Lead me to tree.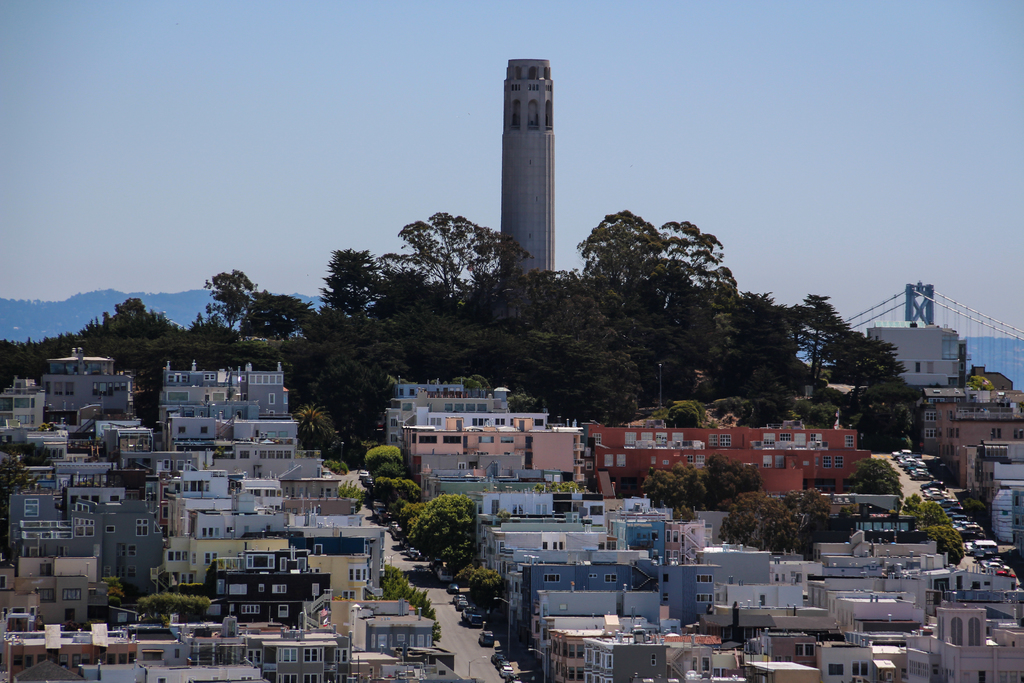
Lead to pyautogui.locateOnScreen(367, 443, 404, 475).
